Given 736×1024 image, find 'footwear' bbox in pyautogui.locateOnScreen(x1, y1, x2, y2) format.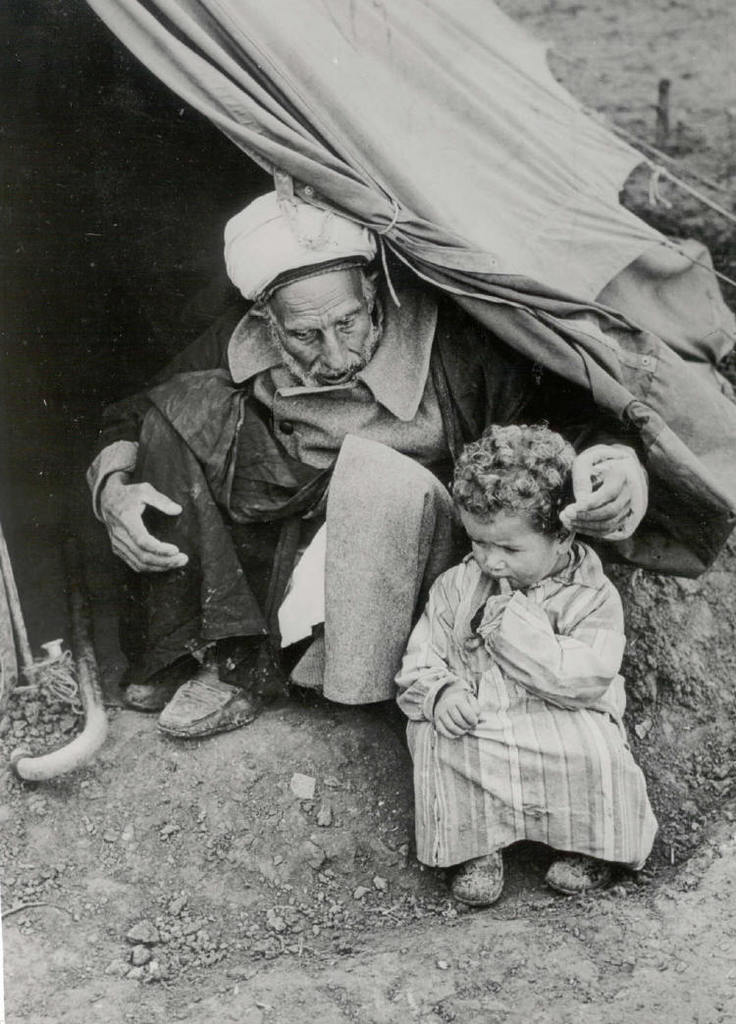
pyautogui.locateOnScreen(121, 665, 190, 702).
